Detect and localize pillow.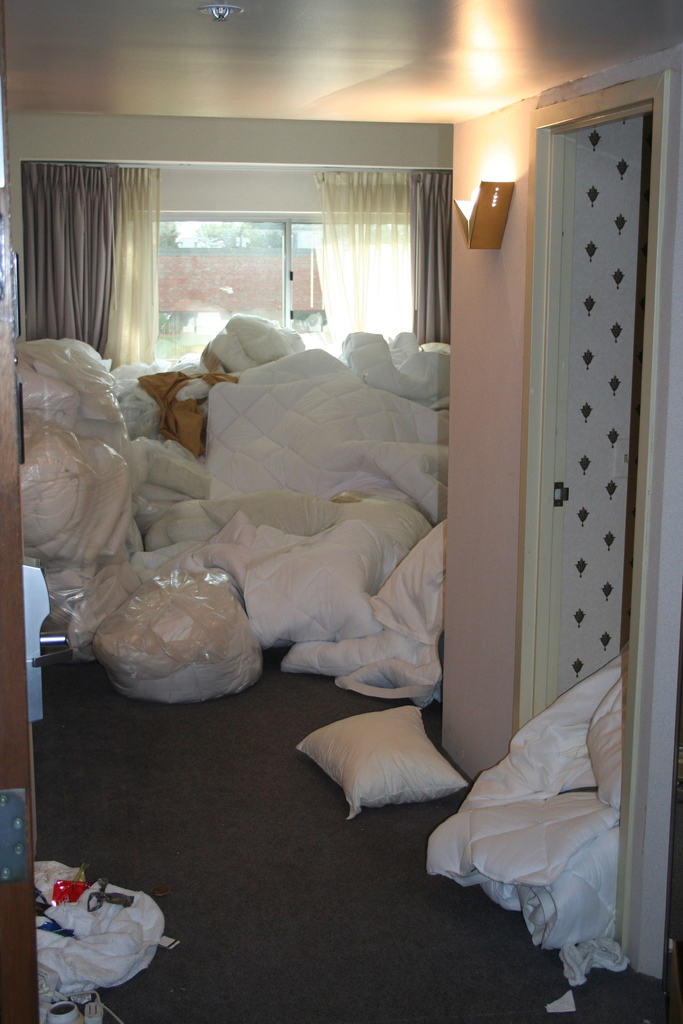
Localized at x1=283 y1=705 x2=475 y2=815.
